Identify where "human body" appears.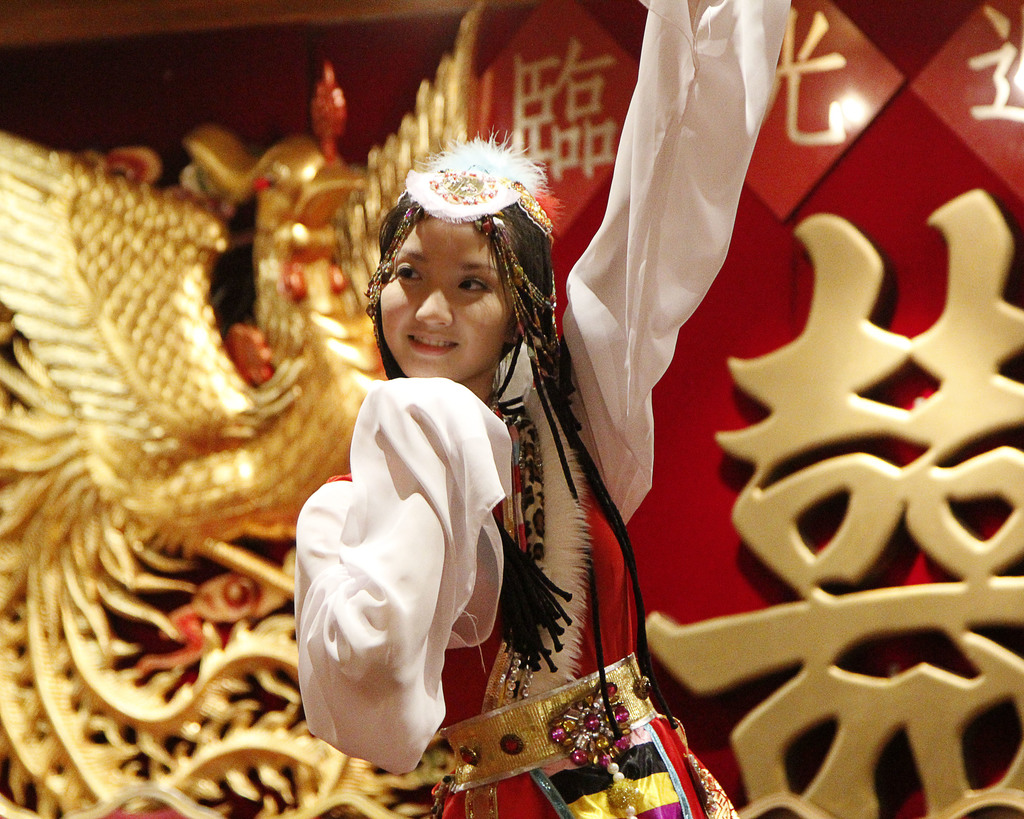
Appears at (x1=292, y1=0, x2=747, y2=818).
